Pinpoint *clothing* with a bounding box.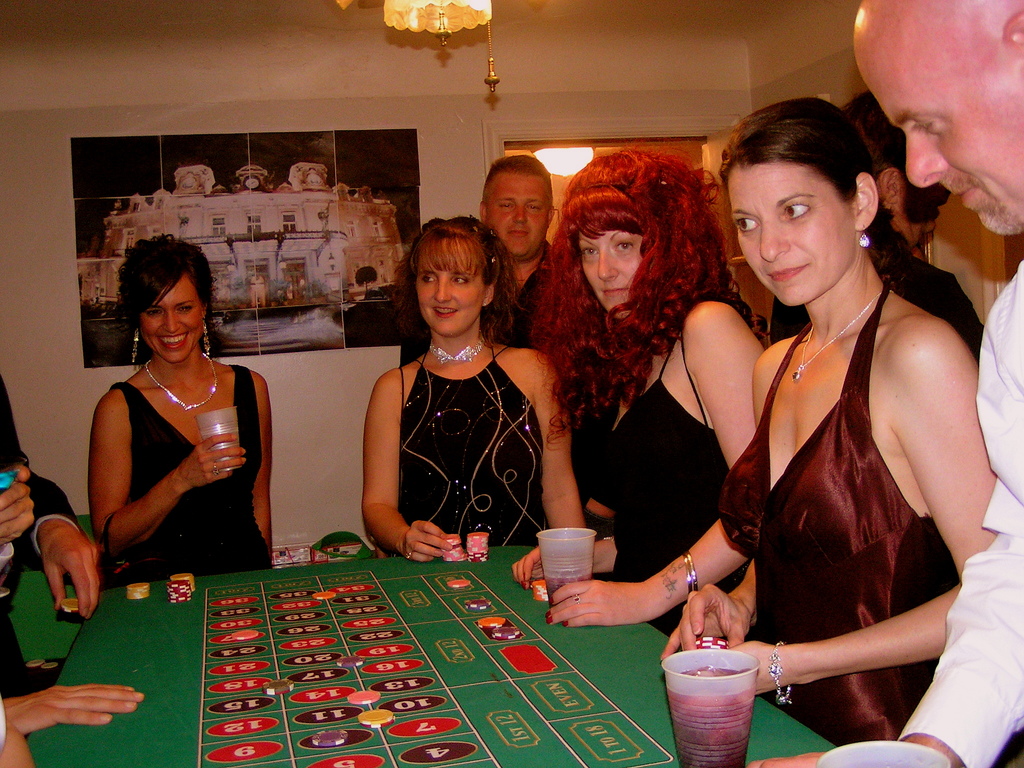
bbox(403, 242, 582, 373).
